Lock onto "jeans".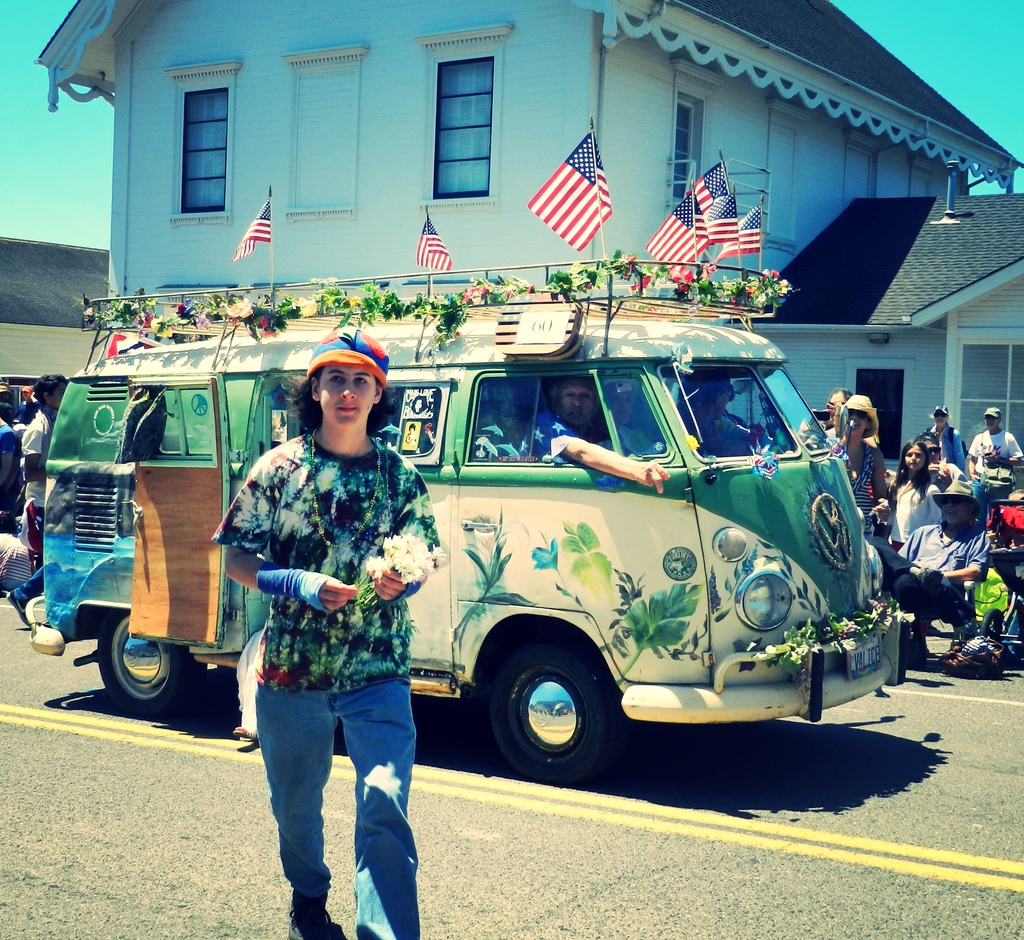
Locked: <box>250,683,429,907</box>.
